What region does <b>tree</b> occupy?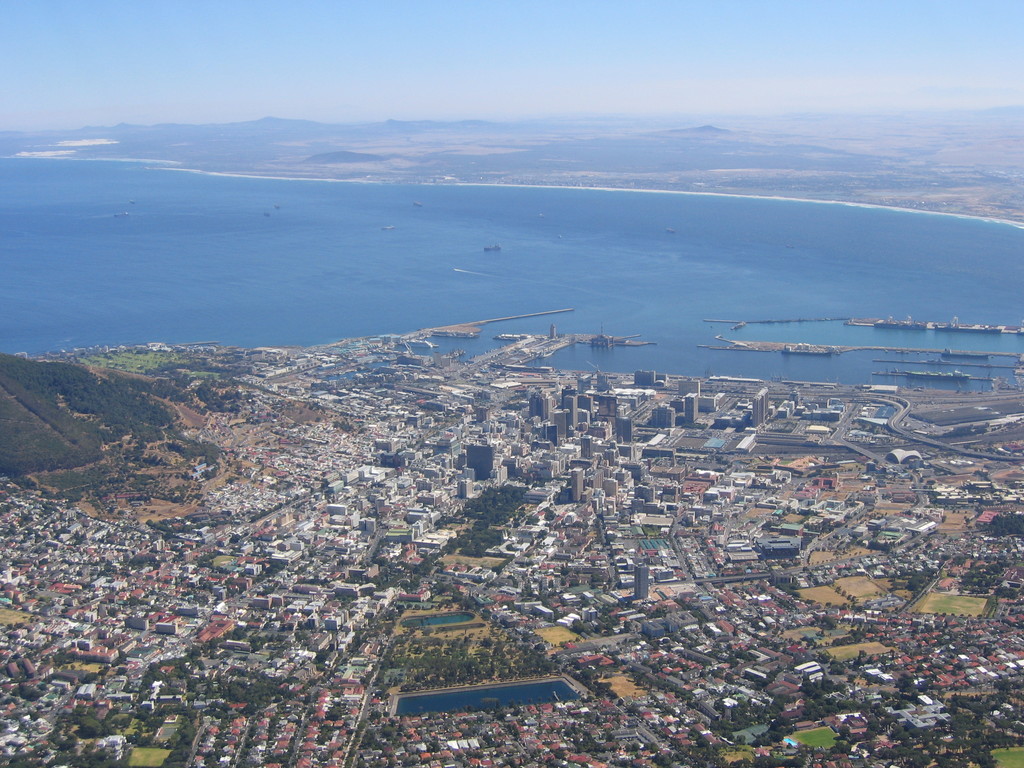
detection(927, 663, 947, 671).
